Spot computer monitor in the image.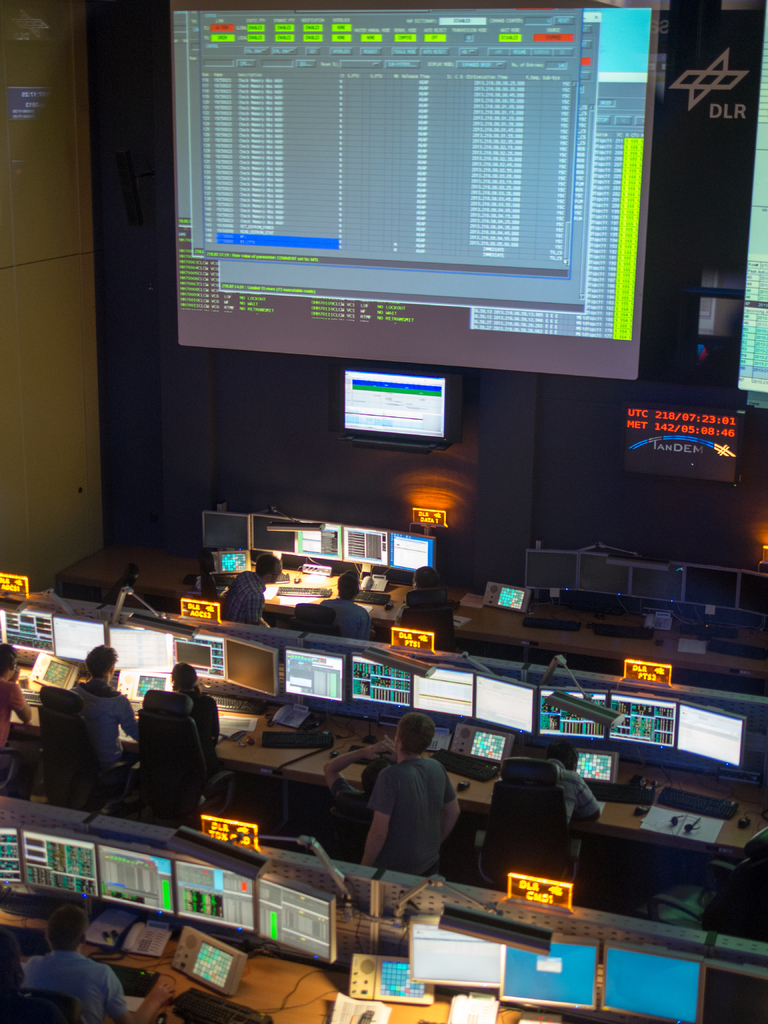
computer monitor found at BBox(582, 543, 627, 620).
